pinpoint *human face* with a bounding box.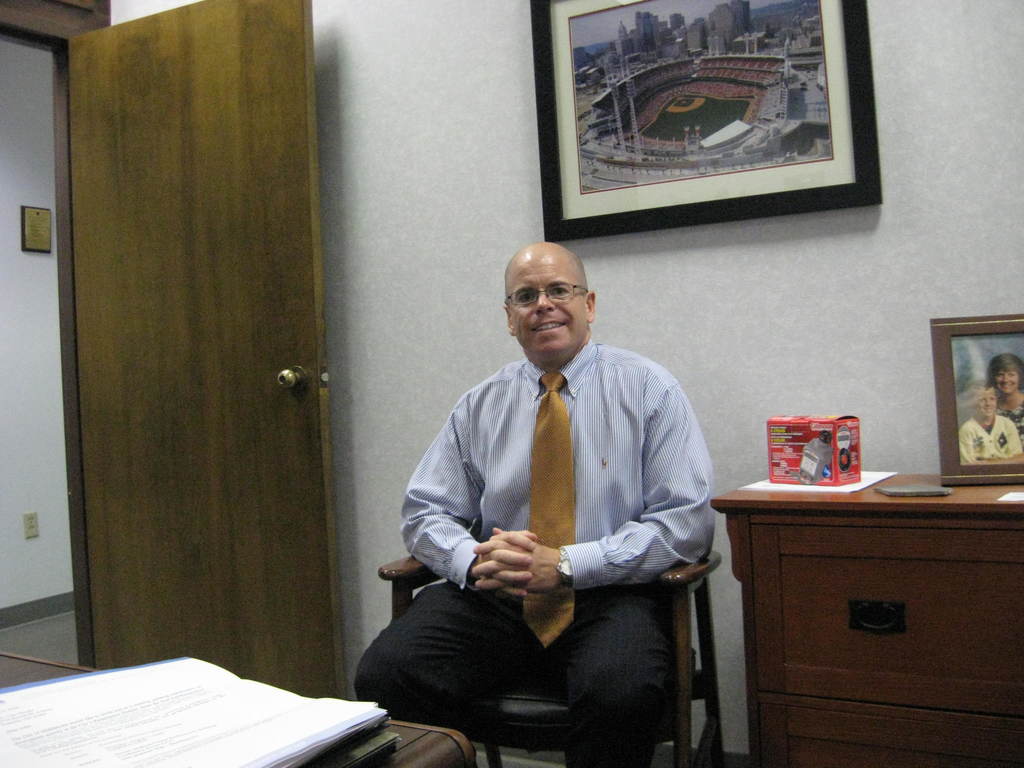
[left=509, top=249, right=586, bottom=358].
